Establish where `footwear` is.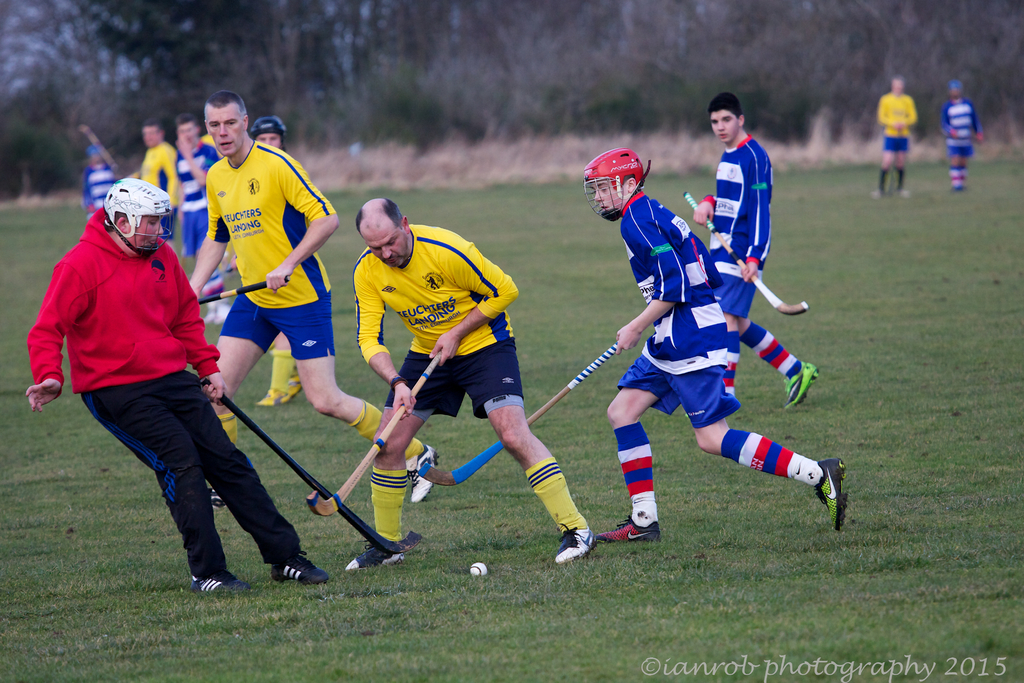
Established at [255, 388, 284, 406].
